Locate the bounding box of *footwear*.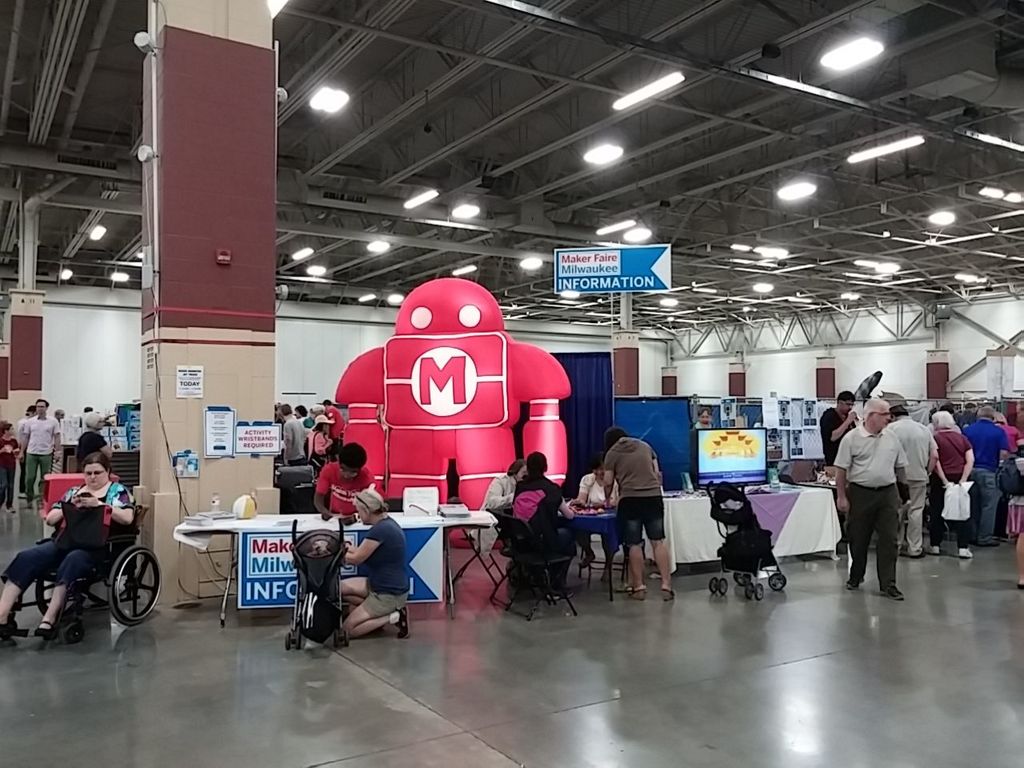
Bounding box: [878, 586, 906, 602].
